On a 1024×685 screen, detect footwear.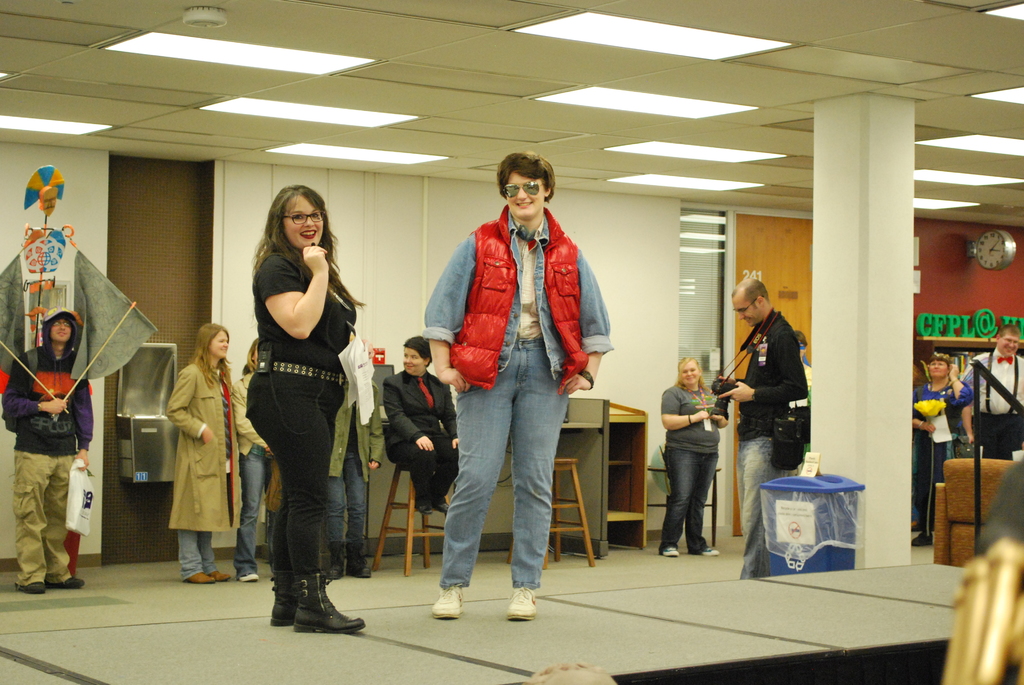
(x1=504, y1=585, x2=536, y2=621).
